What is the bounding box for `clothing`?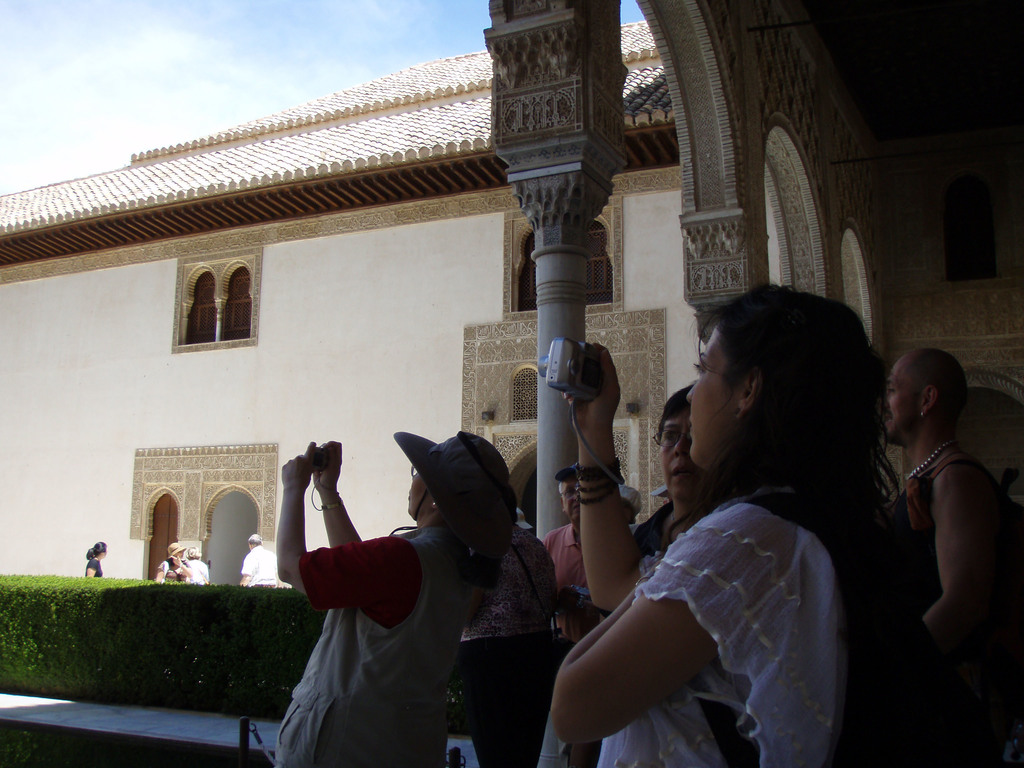
bbox(188, 559, 216, 585).
